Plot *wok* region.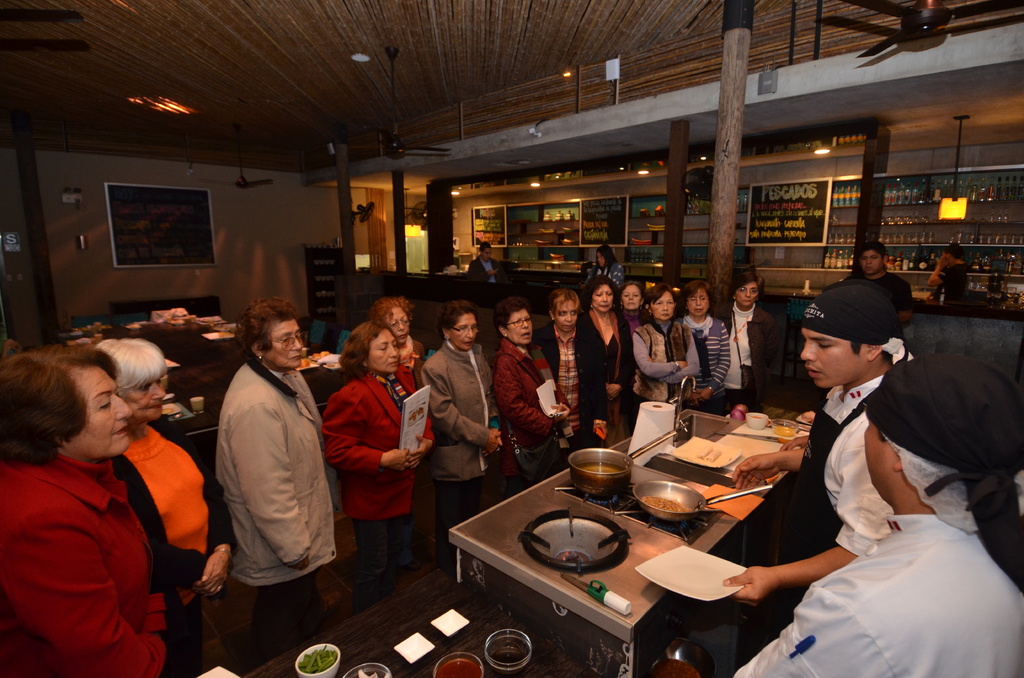
Plotted at <bbox>569, 427, 678, 499</bbox>.
